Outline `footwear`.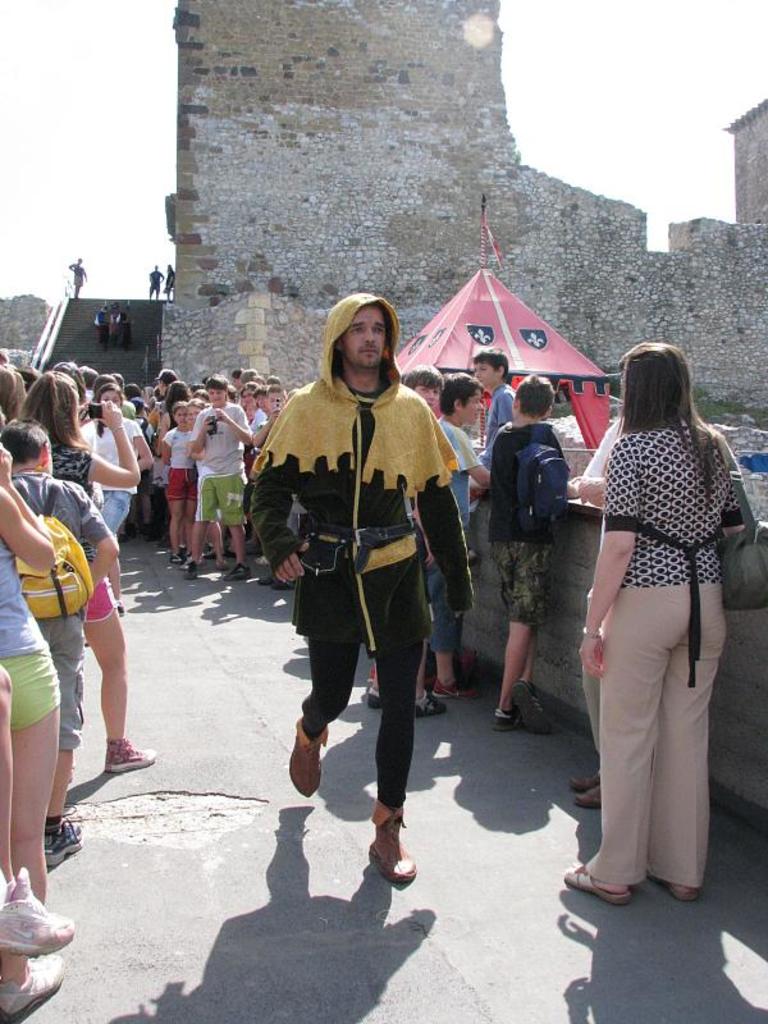
Outline: x1=413, y1=687, x2=445, y2=717.
